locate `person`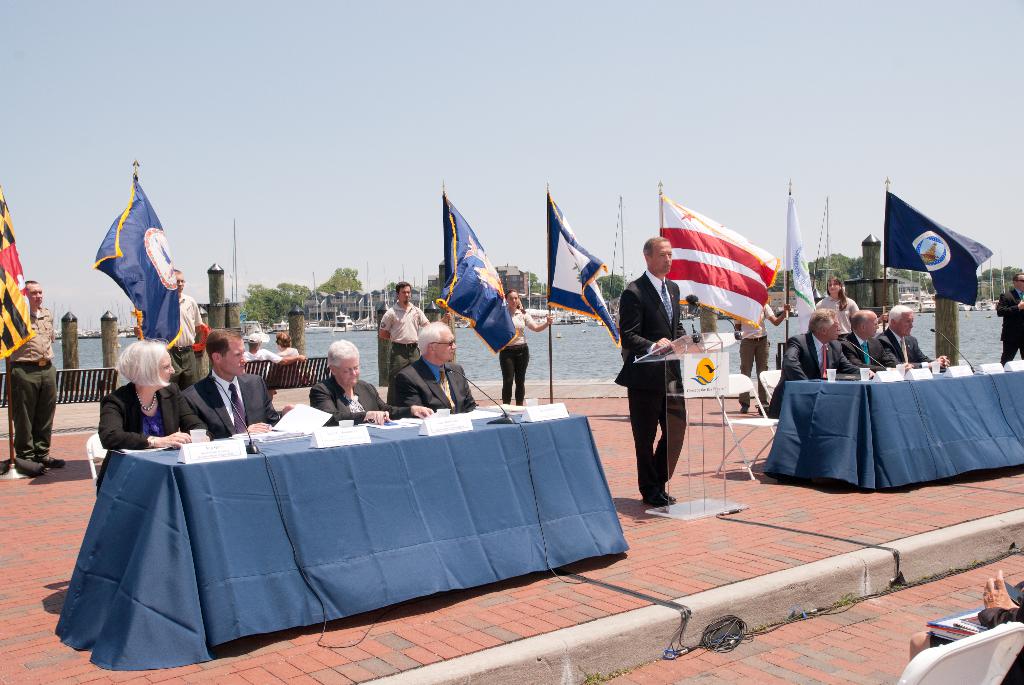
(735,300,791,415)
